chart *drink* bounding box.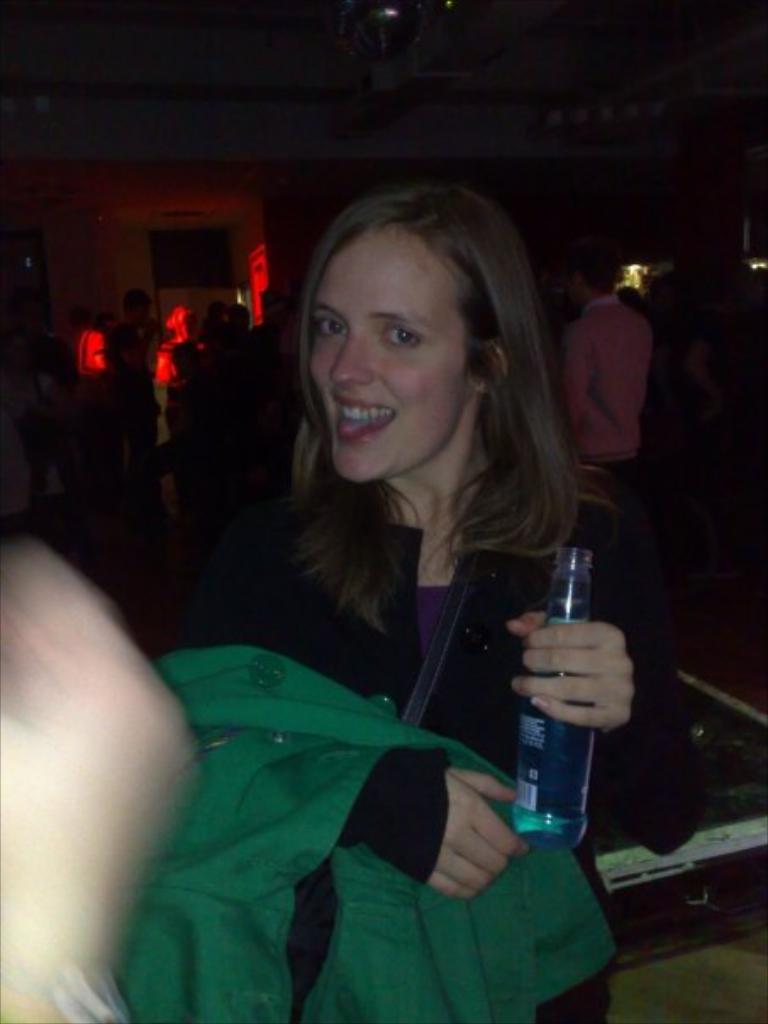
Charted: box(515, 593, 597, 846).
